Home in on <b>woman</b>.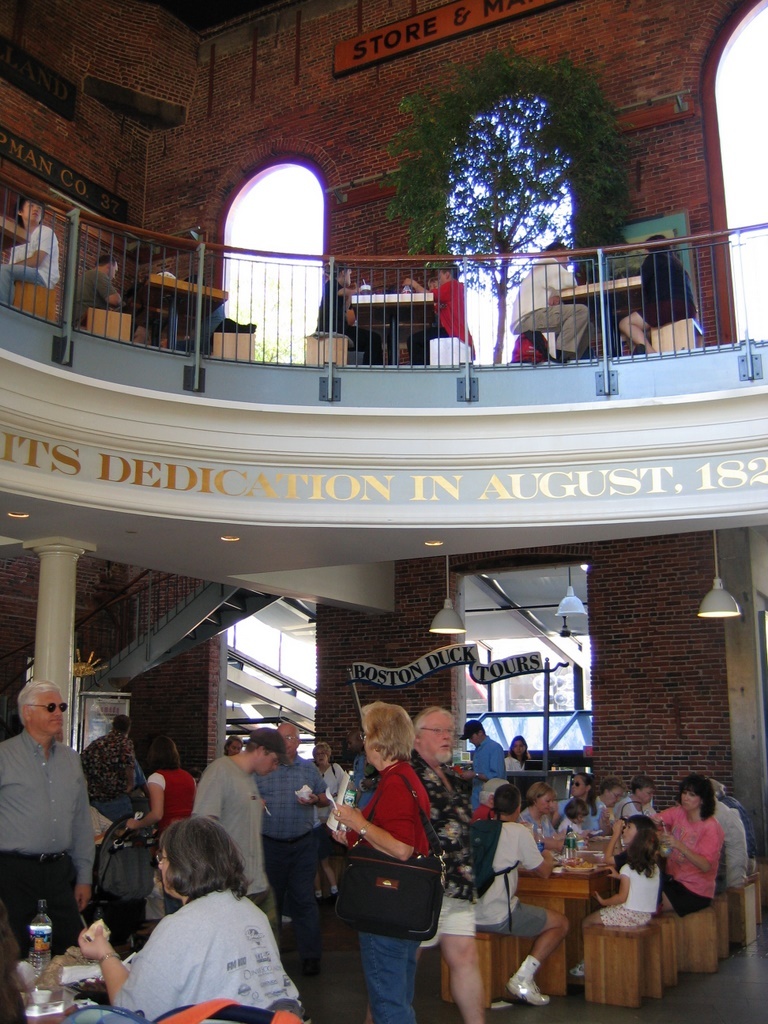
Homed in at <bbox>308, 739, 348, 890</bbox>.
